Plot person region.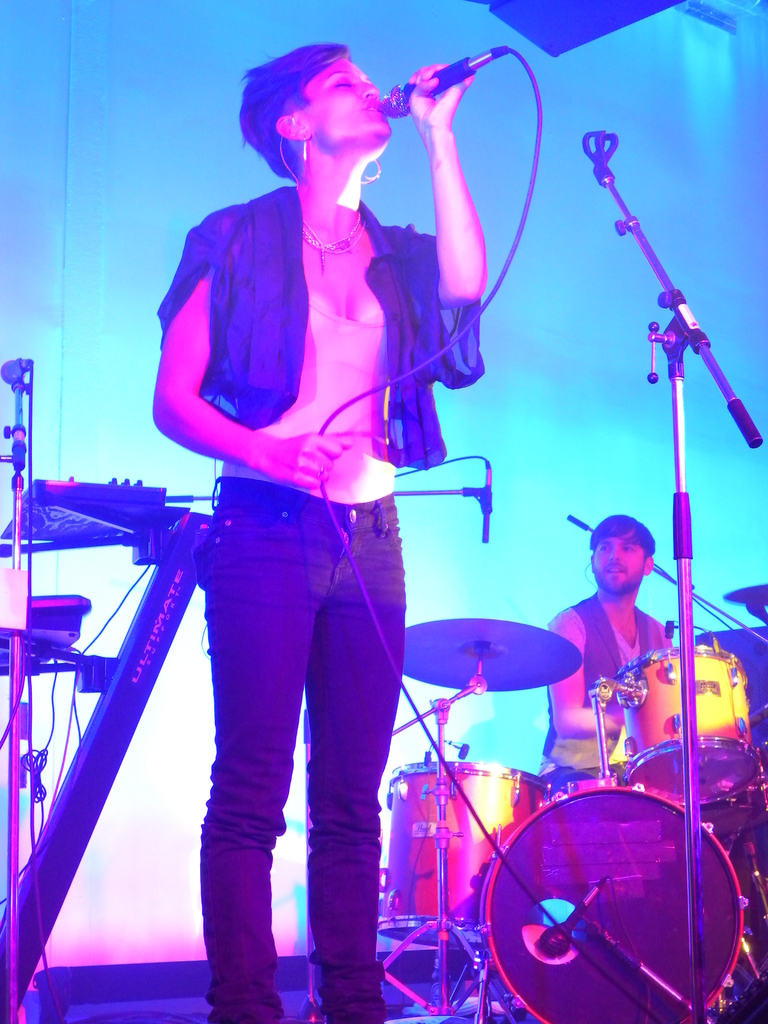
Plotted at x1=149 y1=37 x2=492 y2=1023.
